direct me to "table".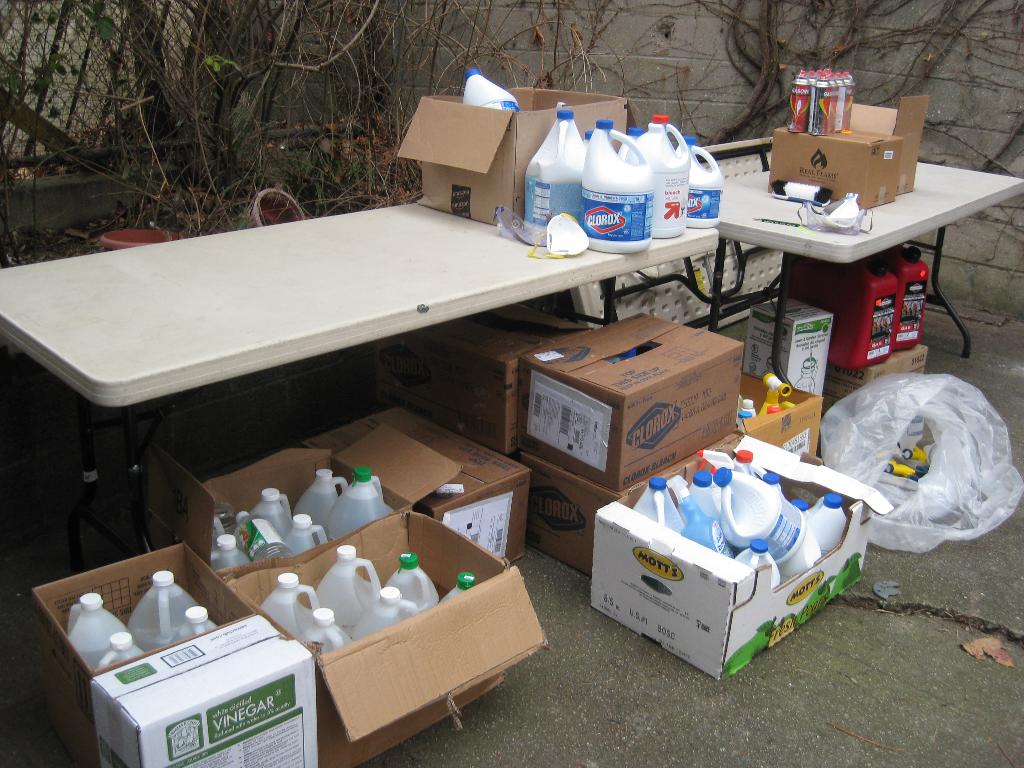
Direction: 0, 199, 724, 554.
